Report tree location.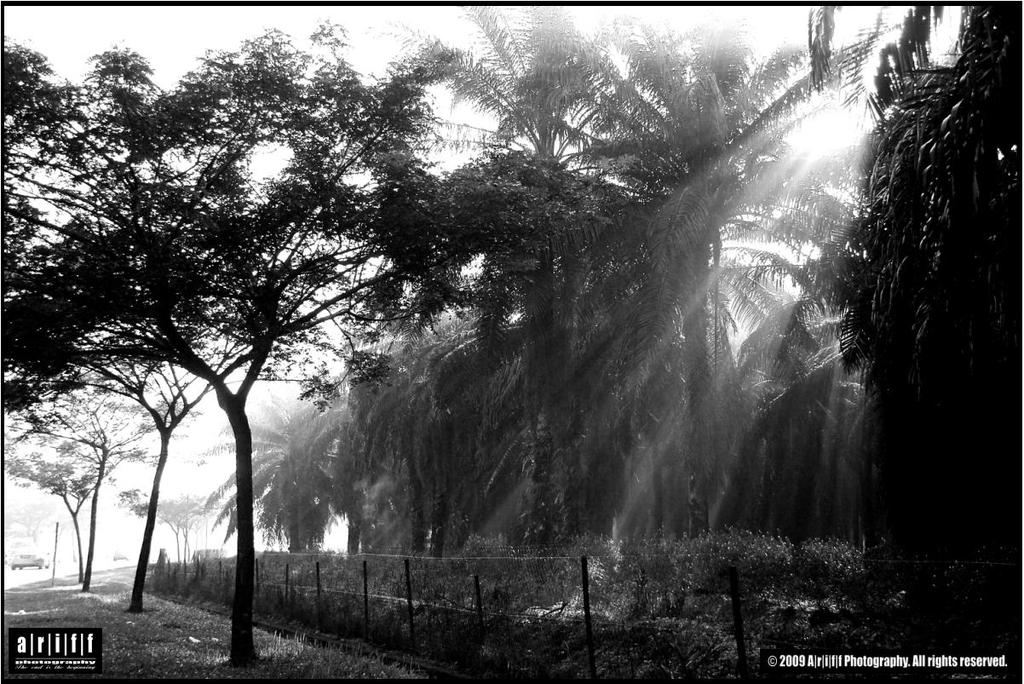
Report: 735 299 869 526.
